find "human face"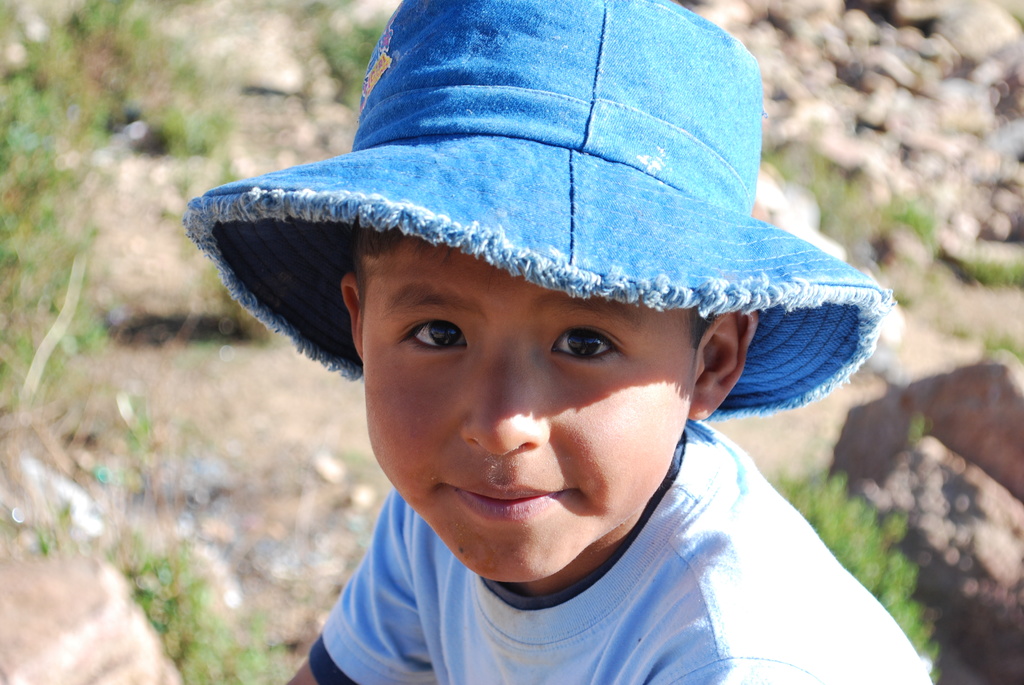
{"x1": 351, "y1": 253, "x2": 708, "y2": 593}
